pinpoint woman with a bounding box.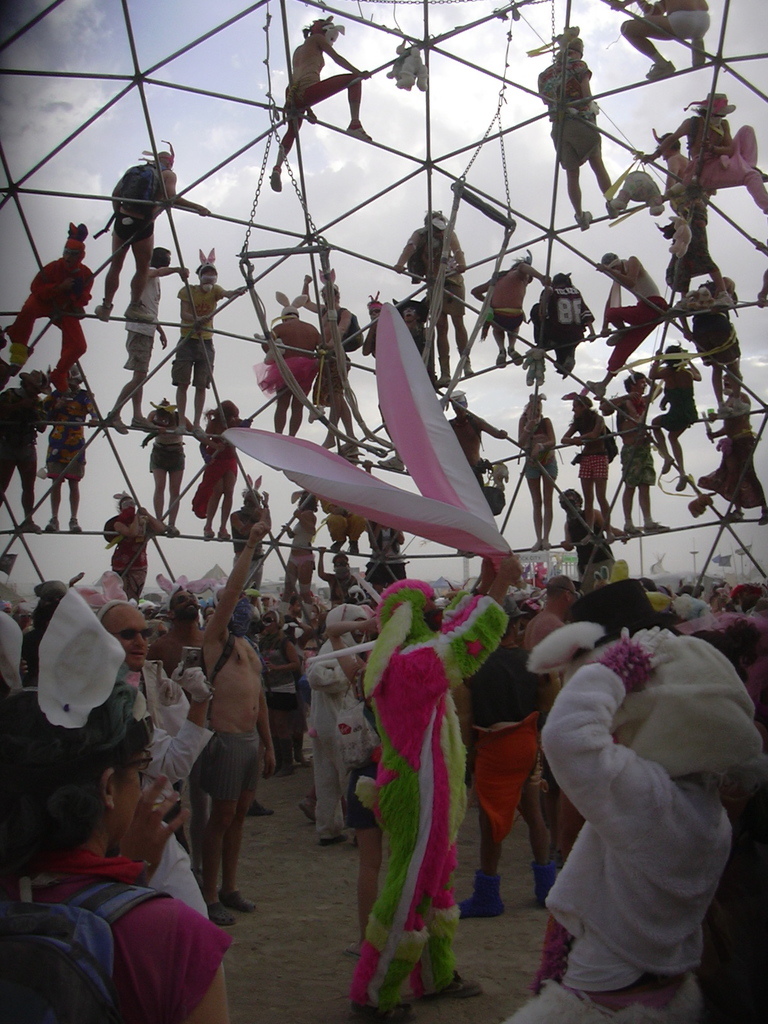
0 591 234 1023.
